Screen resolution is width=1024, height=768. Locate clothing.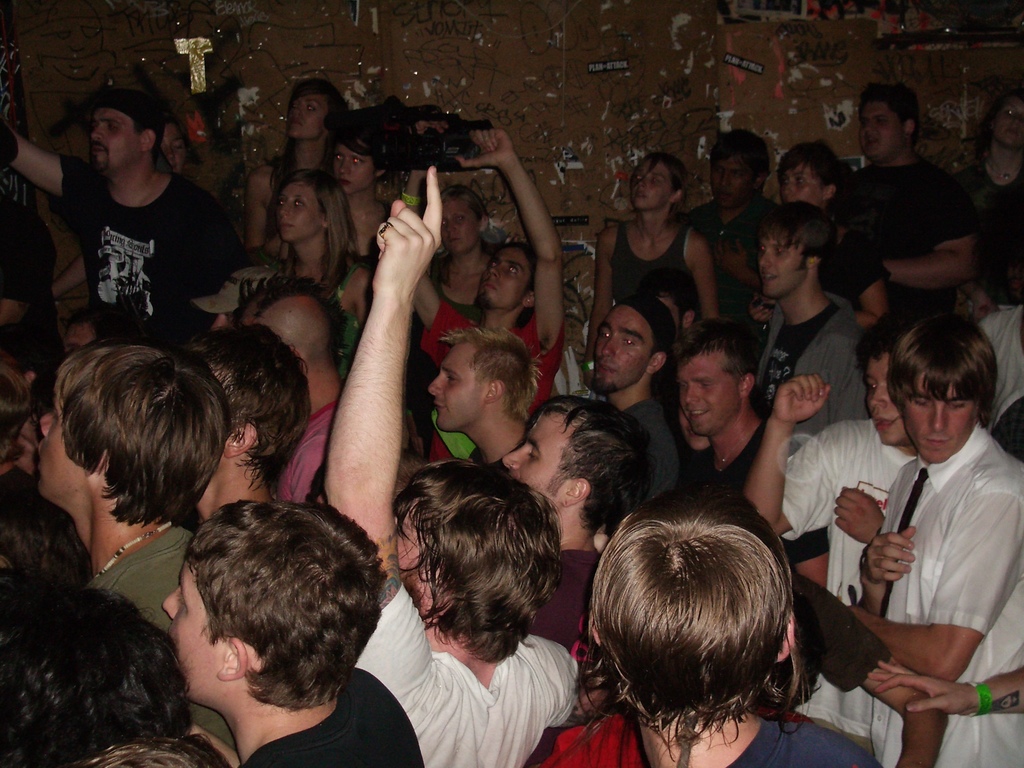
236,669,428,766.
